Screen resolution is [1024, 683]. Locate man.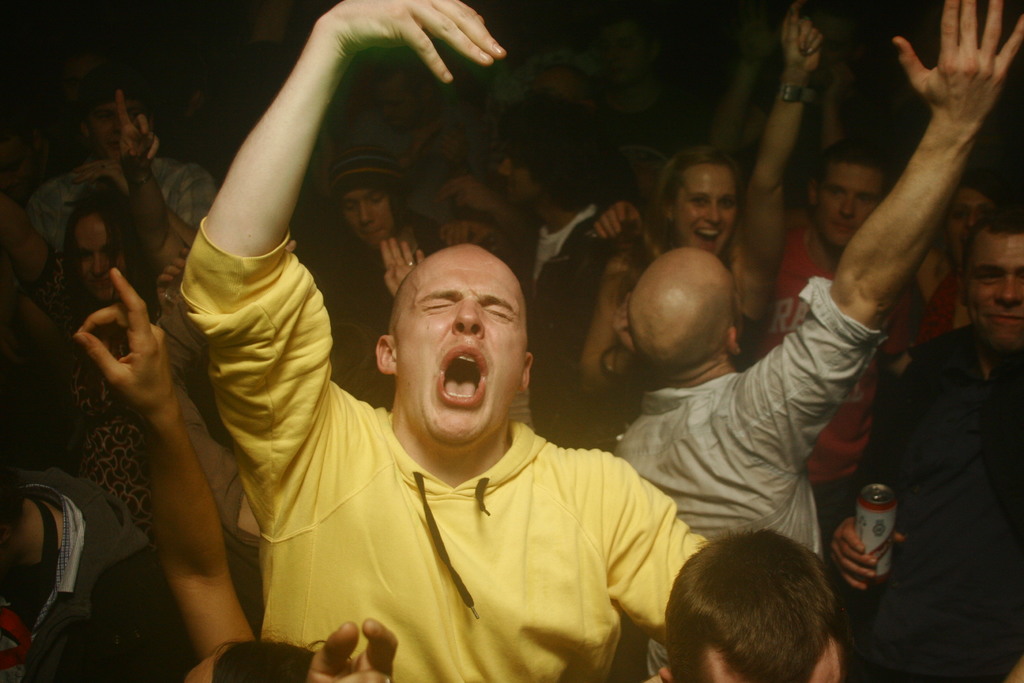
bbox=(825, 204, 1023, 682).
